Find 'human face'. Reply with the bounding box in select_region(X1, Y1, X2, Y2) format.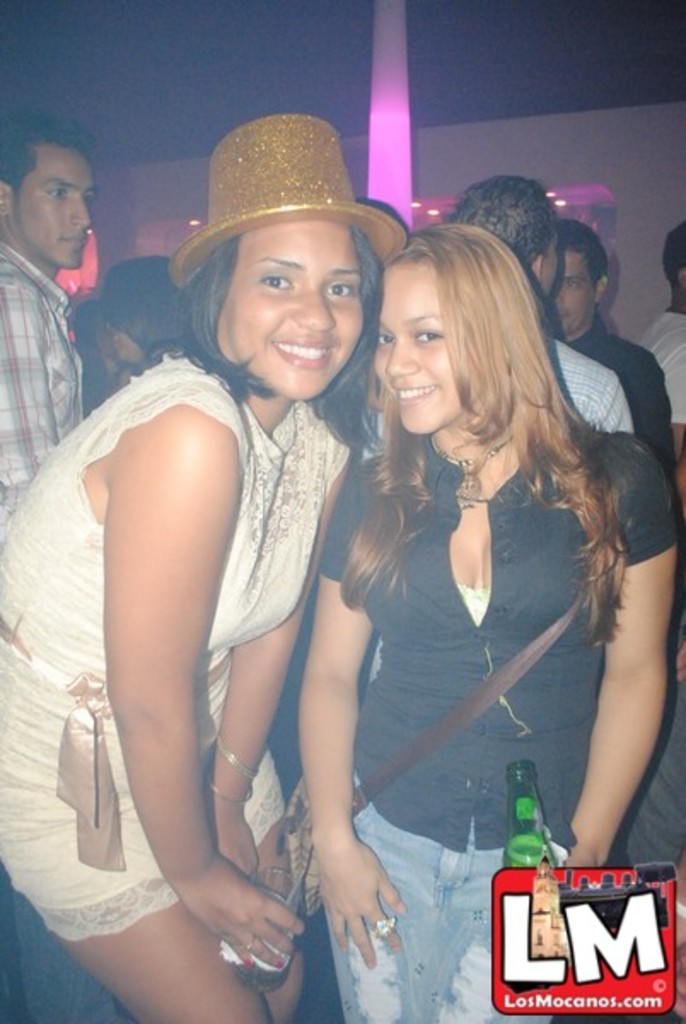
select_region(2, 143, 99, 271).
